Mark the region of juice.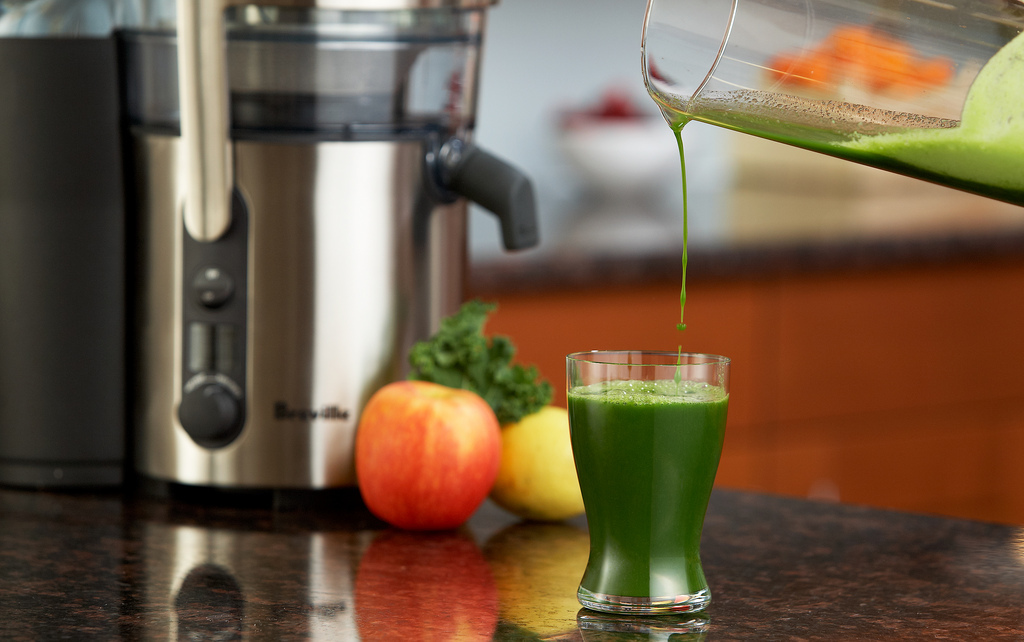
Region: x1=662 y1=115 x2=1023 y2=337.
